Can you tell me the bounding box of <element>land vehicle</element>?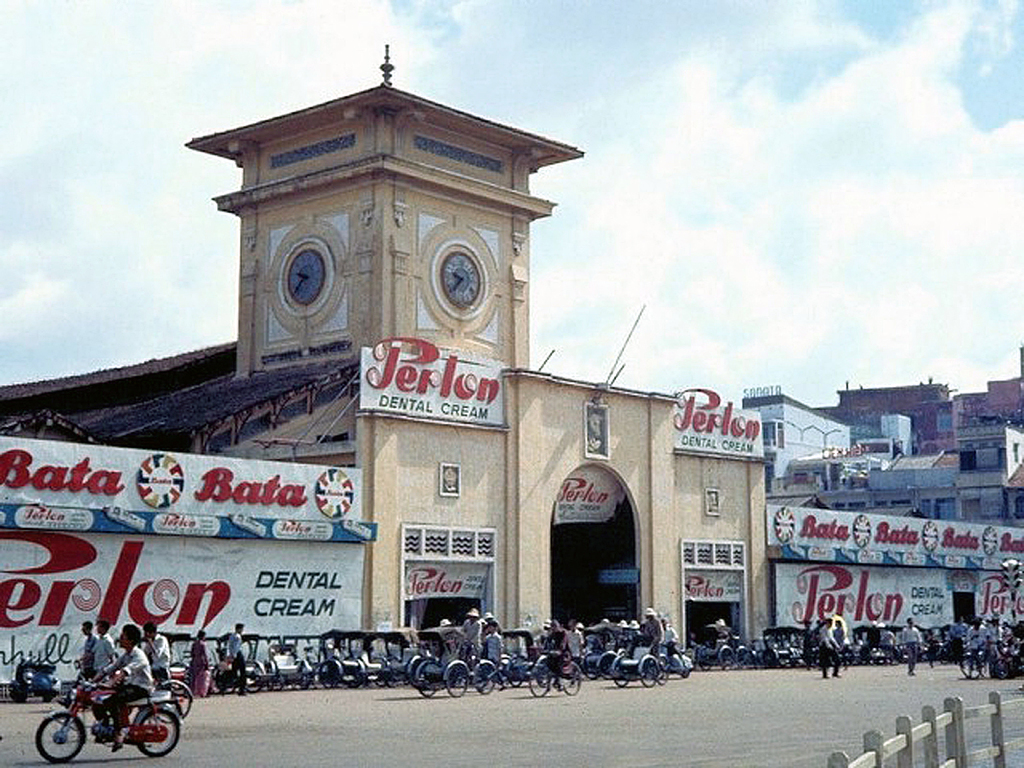
46,660,181,767.
